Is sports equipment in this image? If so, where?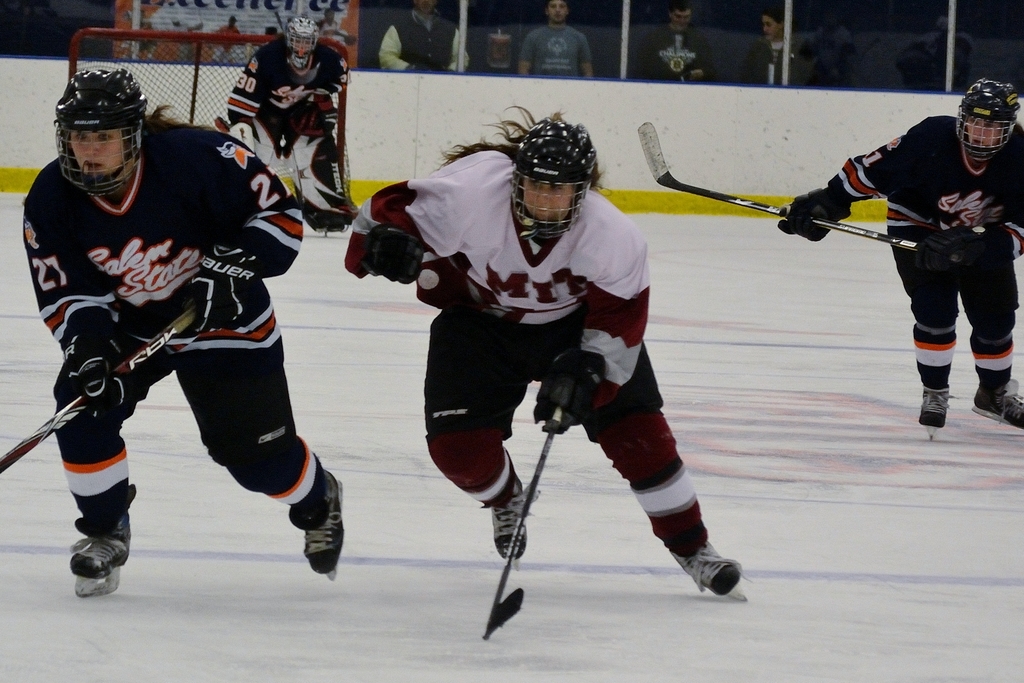
Yes, at box=[287, 456, 352, 586].
